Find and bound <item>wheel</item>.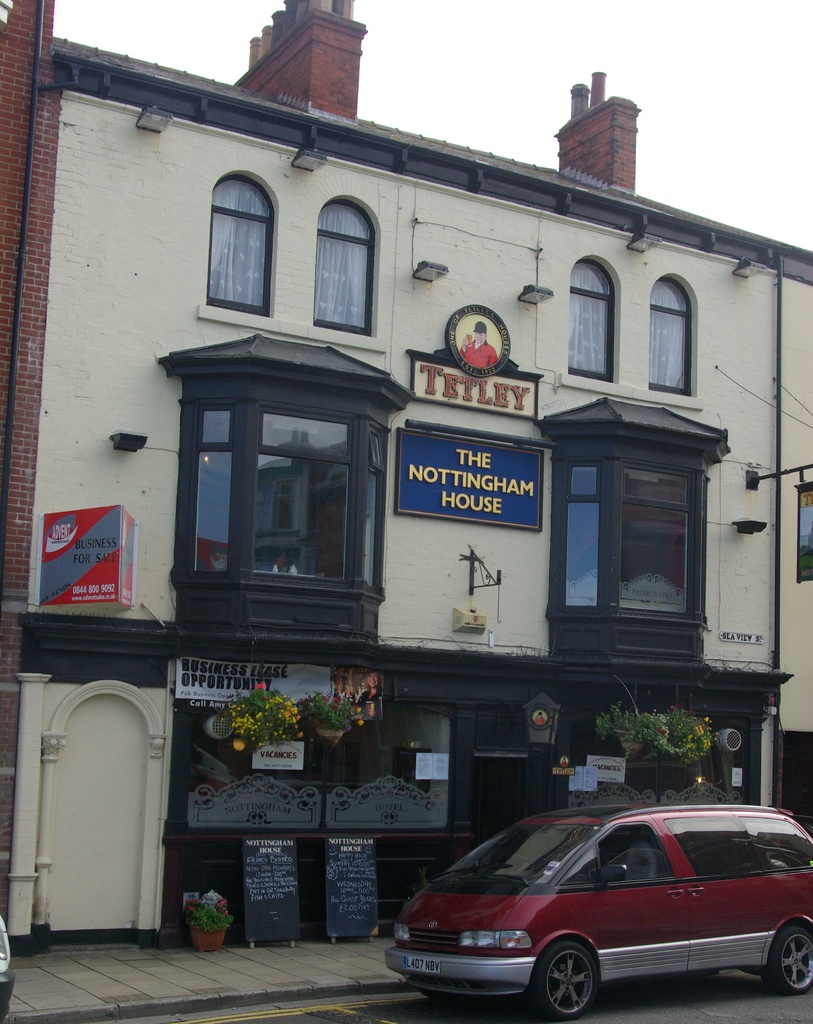
Bound: BBox(764, 925, 812, 991).
